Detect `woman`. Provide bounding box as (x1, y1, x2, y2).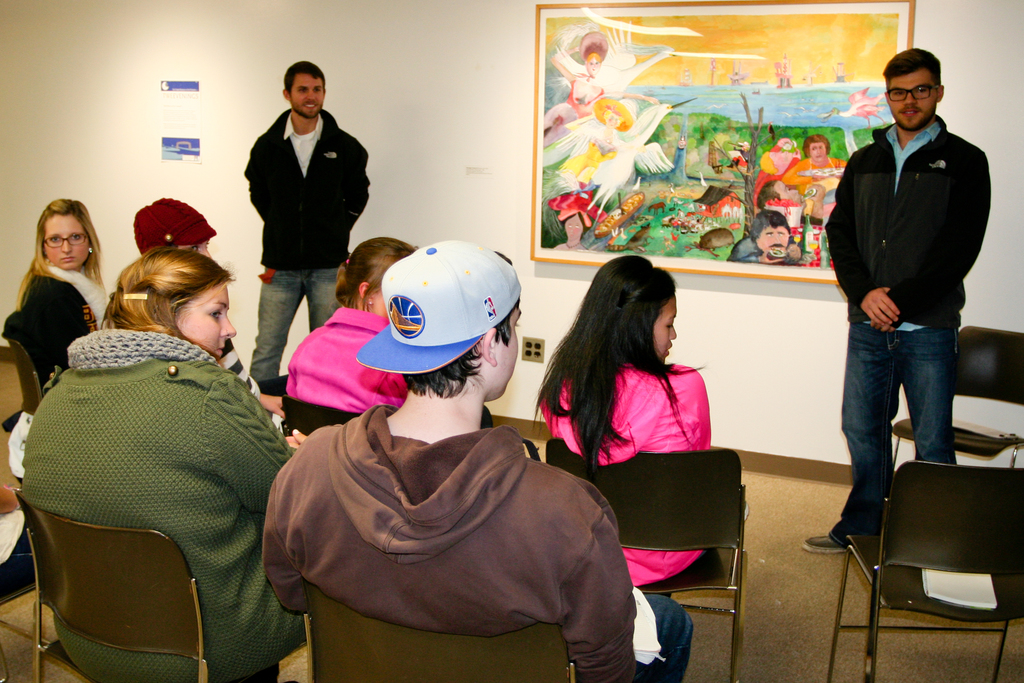
(554, 198, 584, 251).
